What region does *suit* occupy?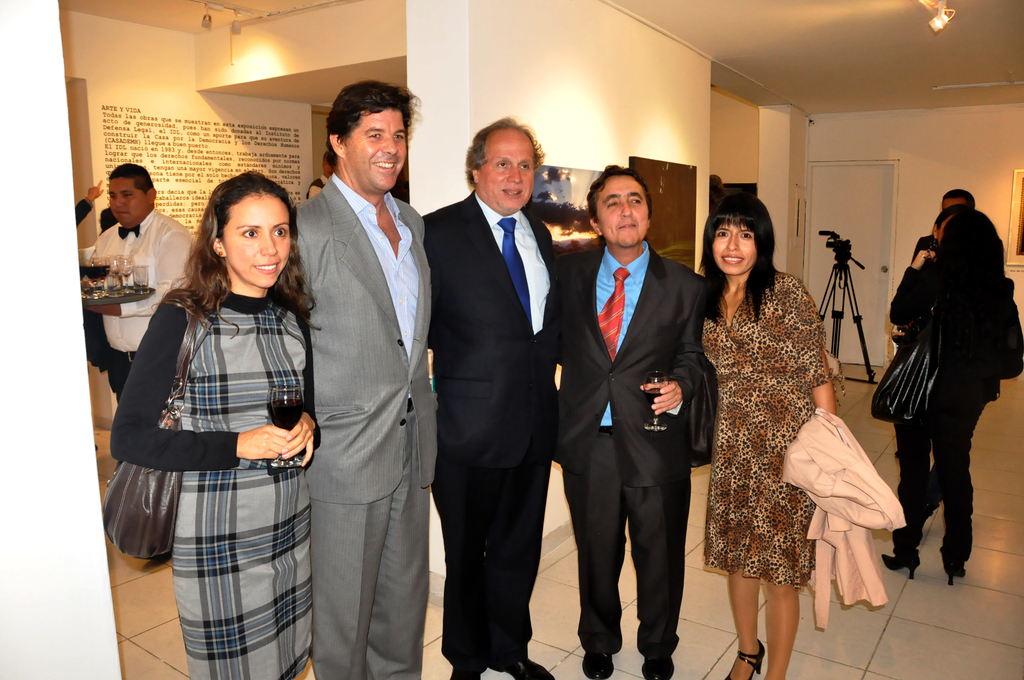
x1=292 y1=172 x2=435 y2=679.
